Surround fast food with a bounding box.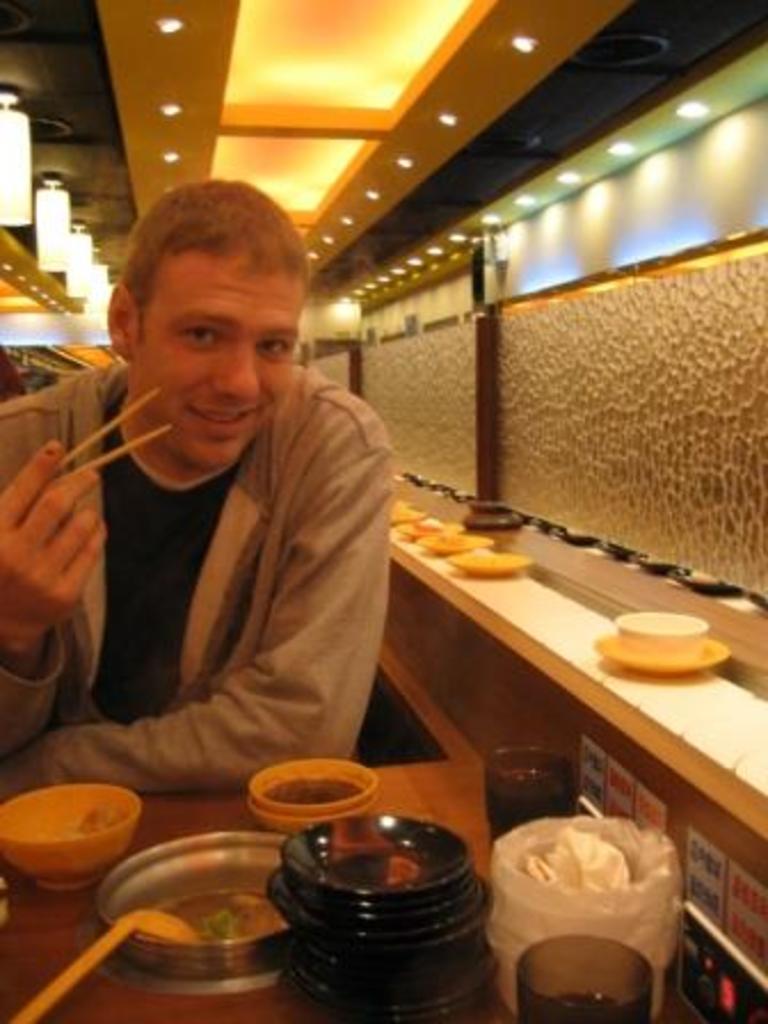
261, 761, 366, 814.
